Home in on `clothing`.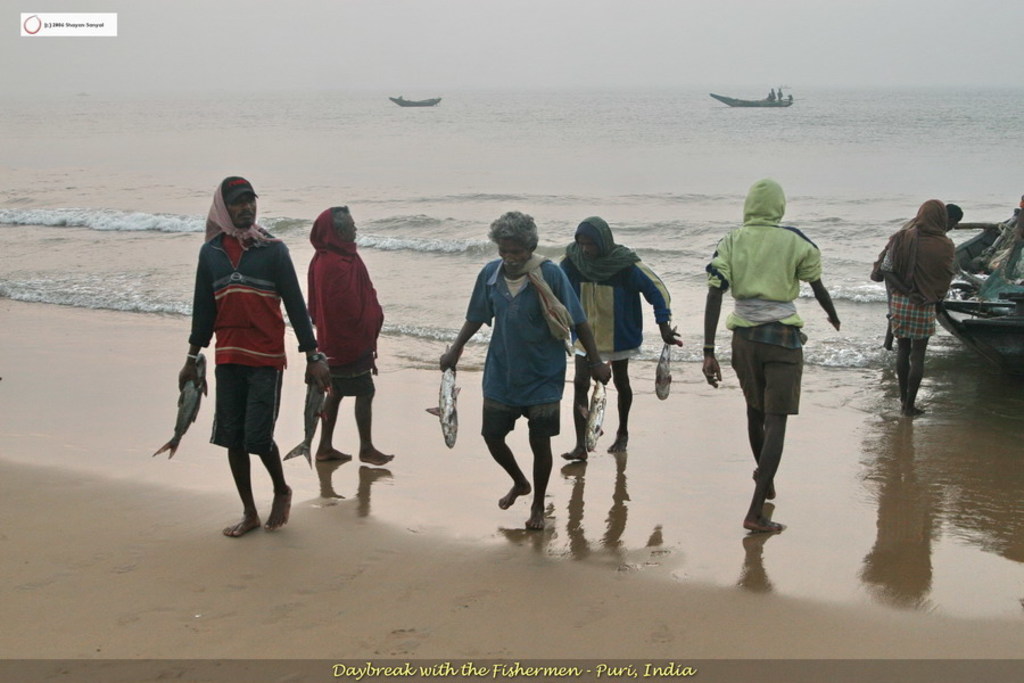
Homed in at 553:236:674:415.
